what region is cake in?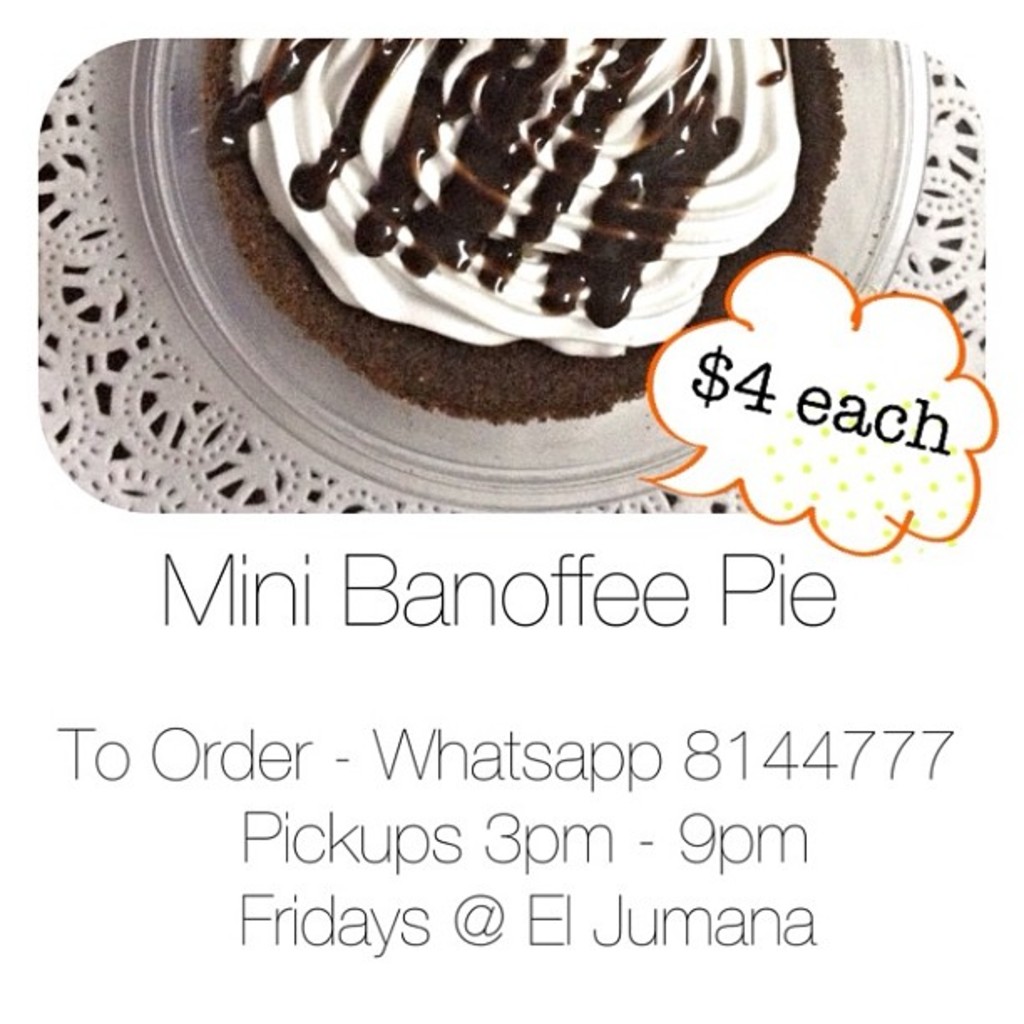
197/32/850/433.
